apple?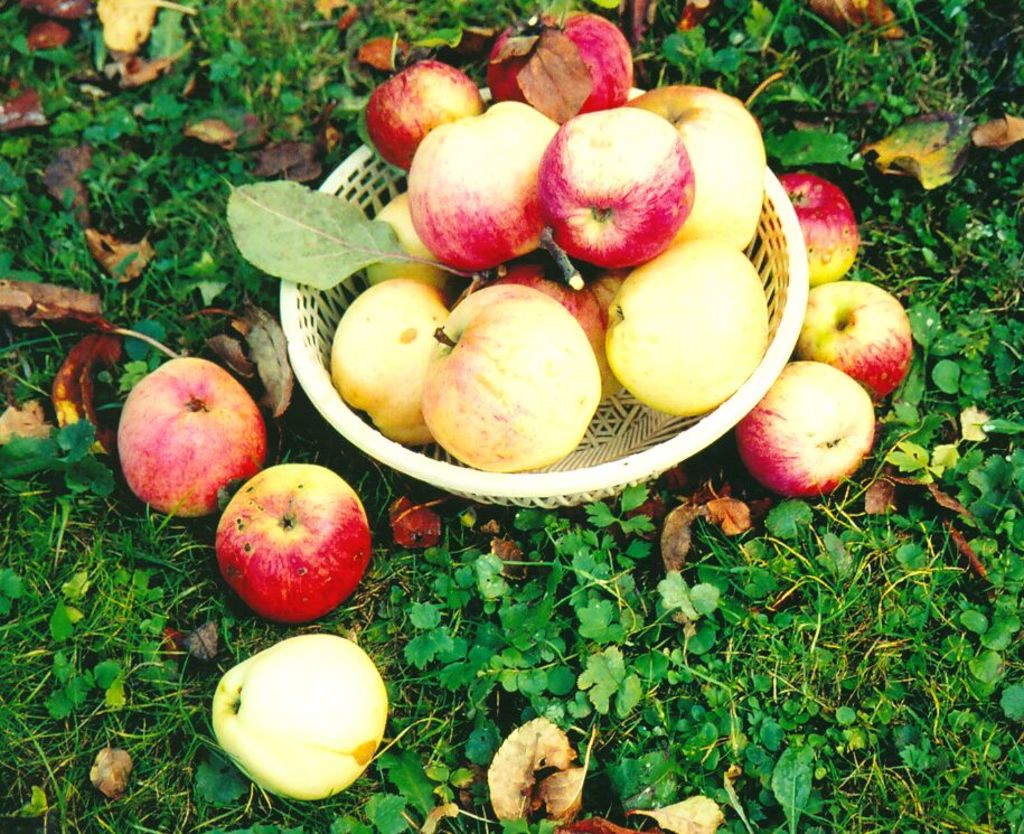
116:355:265:521
